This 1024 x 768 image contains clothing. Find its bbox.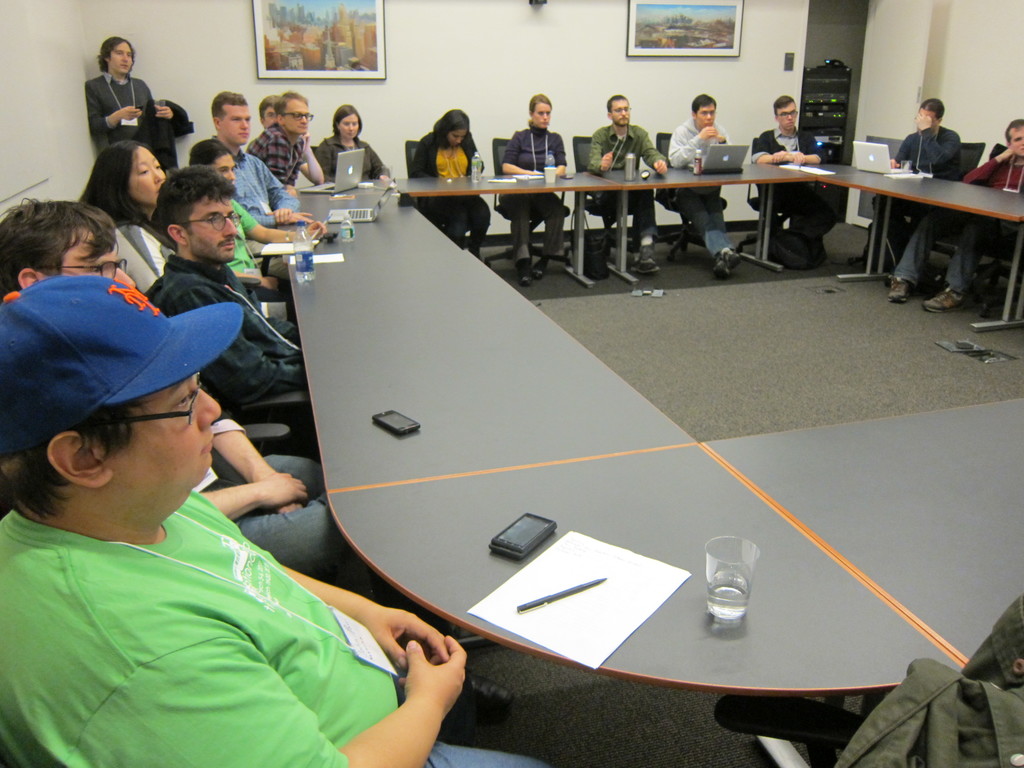
[x1=5, y1=491, x2=549, y2=765].
